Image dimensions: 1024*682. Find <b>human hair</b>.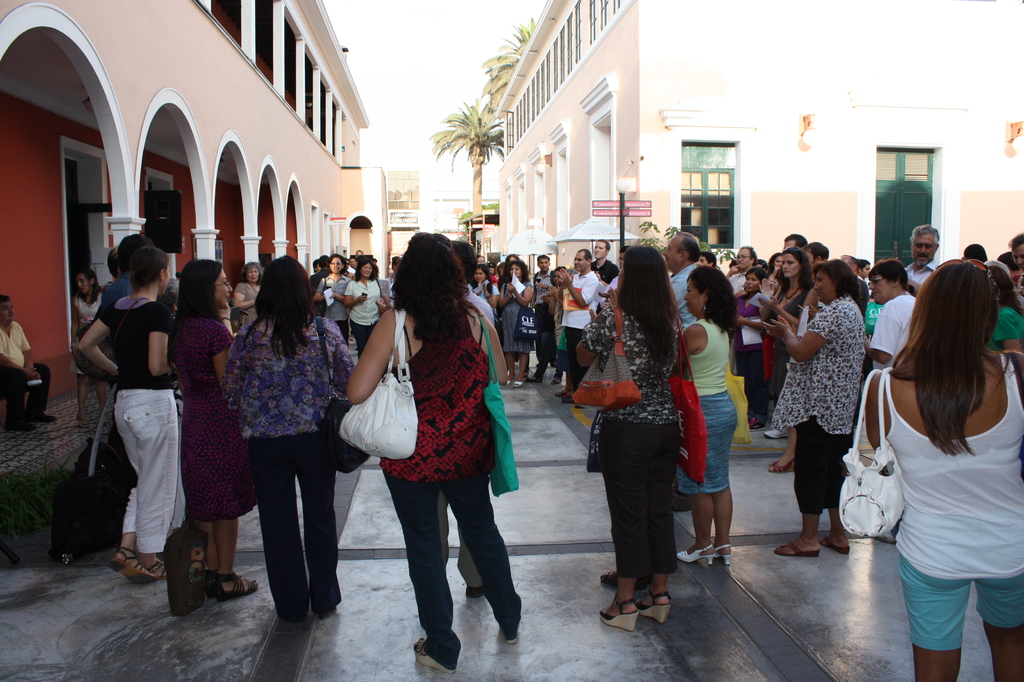
<region>806, 240, 828, 259</region>.
